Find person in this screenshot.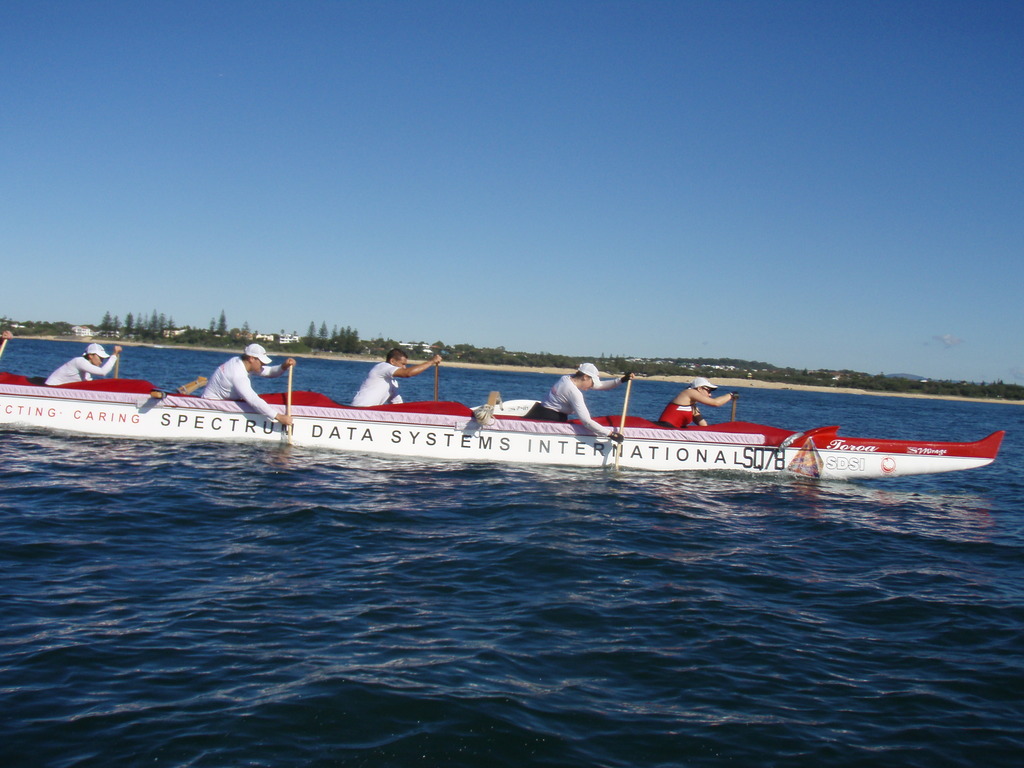
The bounding box for person is [348,346,445,406].
